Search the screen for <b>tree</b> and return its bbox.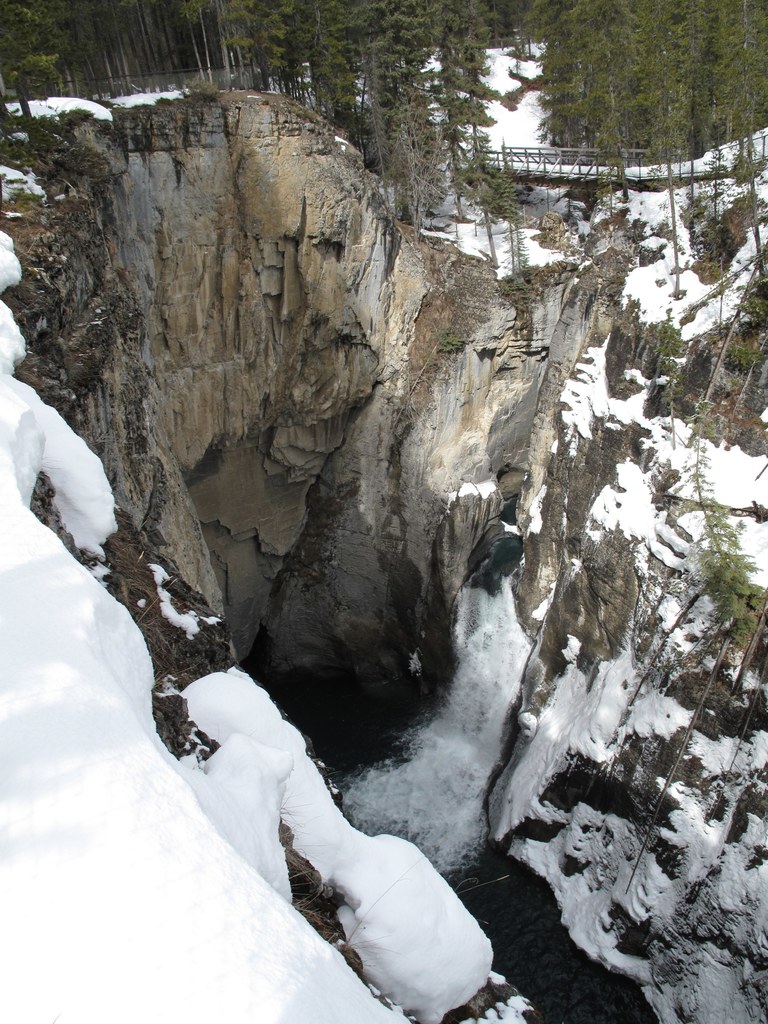
Found: box=[336, 0, 437, 222].
